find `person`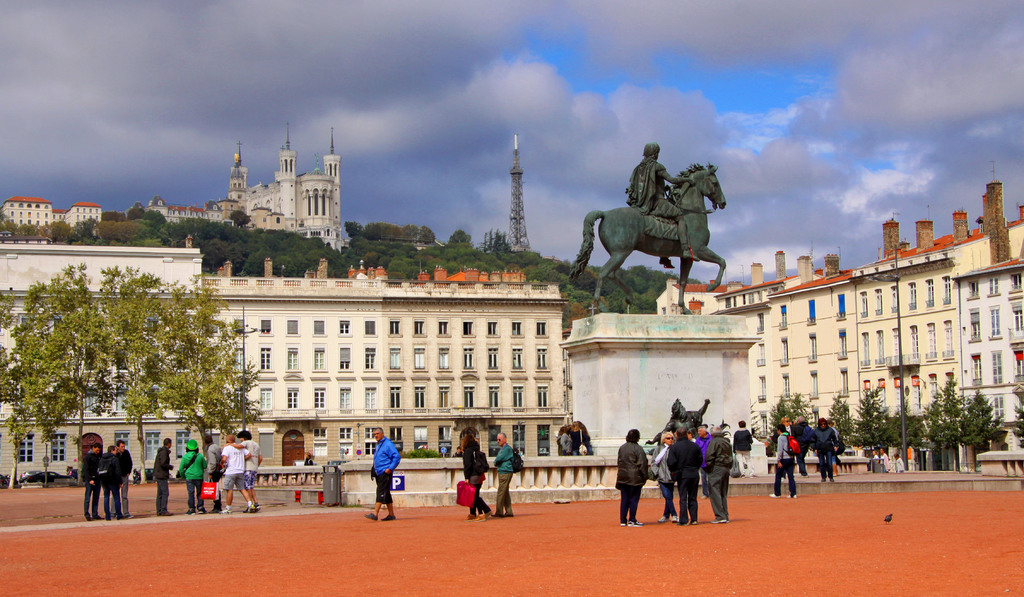
<box>625,142,701,270</box>
